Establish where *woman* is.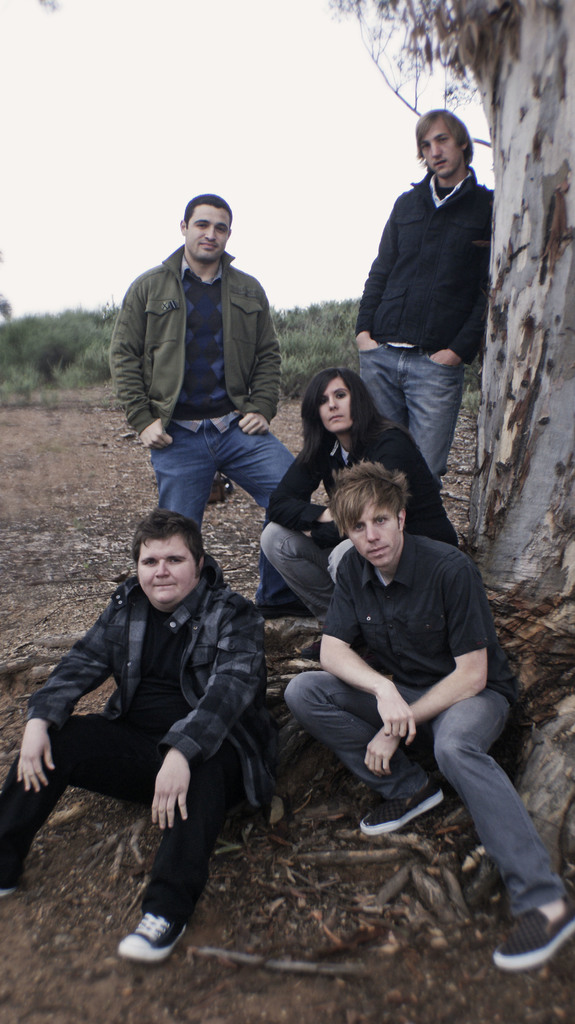
Established at (x1=259, y1=366, x2=467, y2=616).
